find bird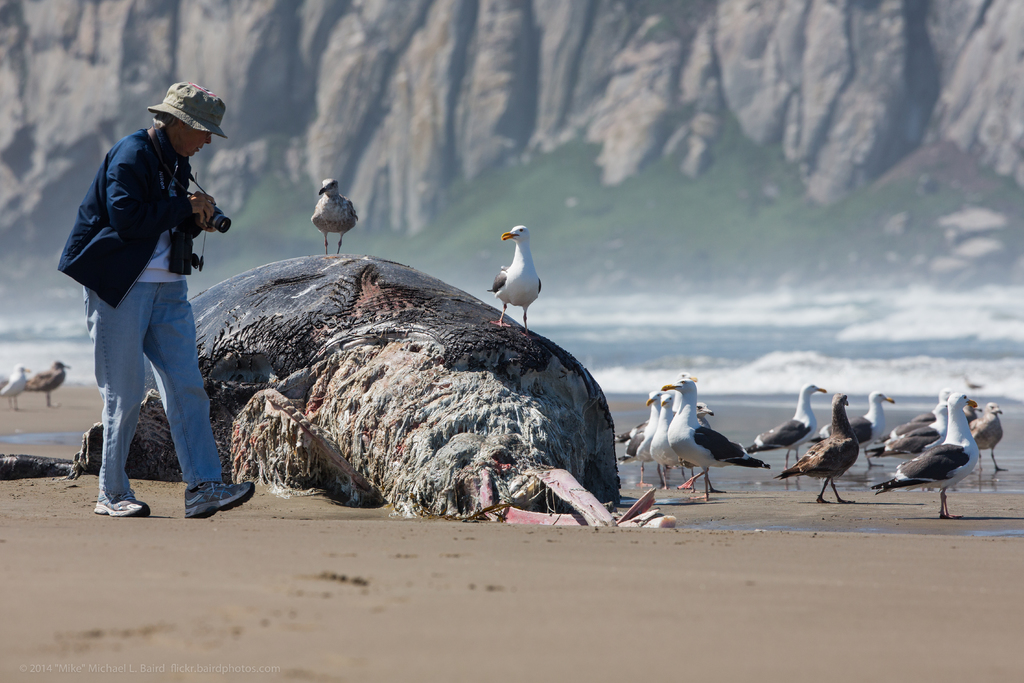
(819, 389, 904, 464)
